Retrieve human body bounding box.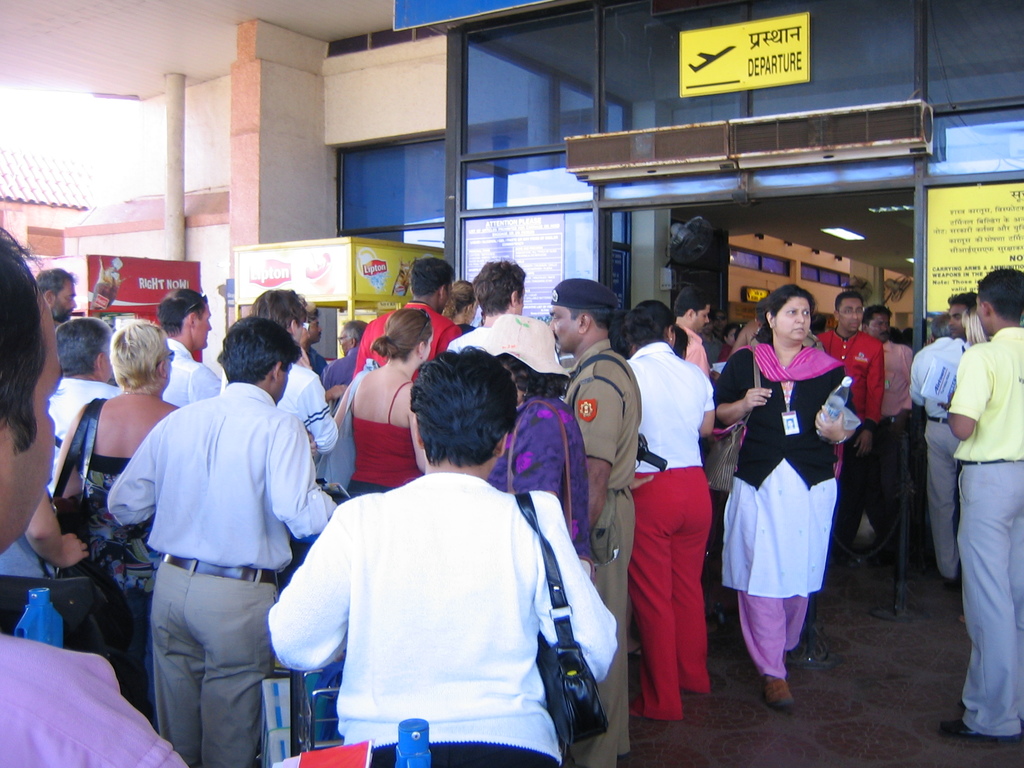
Bounding box: BBox(341, 302, 436, 516).
